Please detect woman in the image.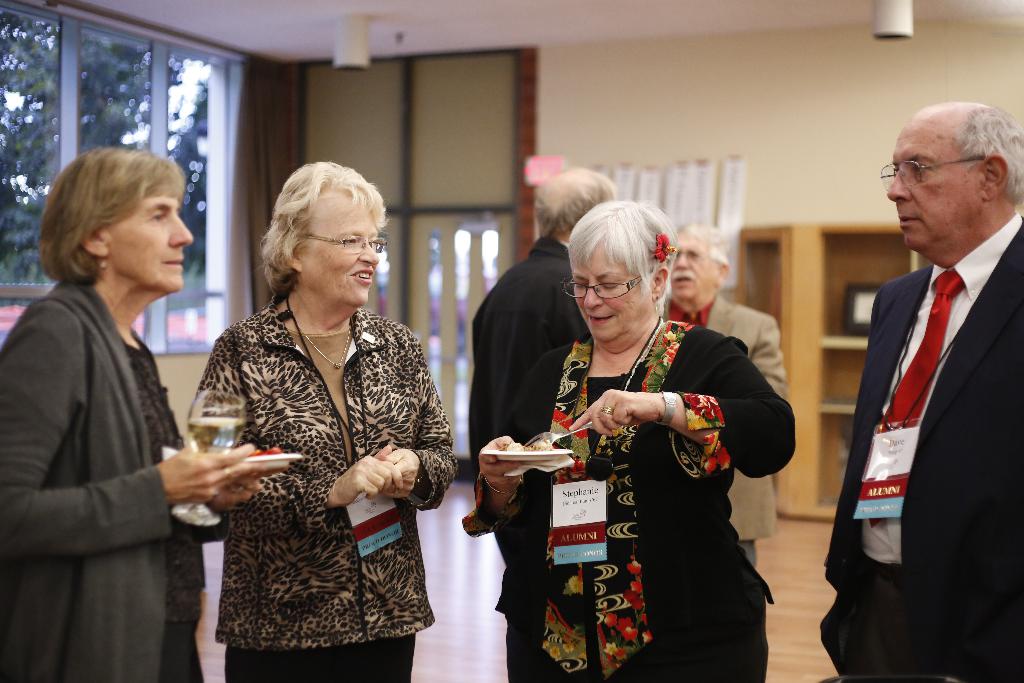
select_region(476, 195, 797, 682).
